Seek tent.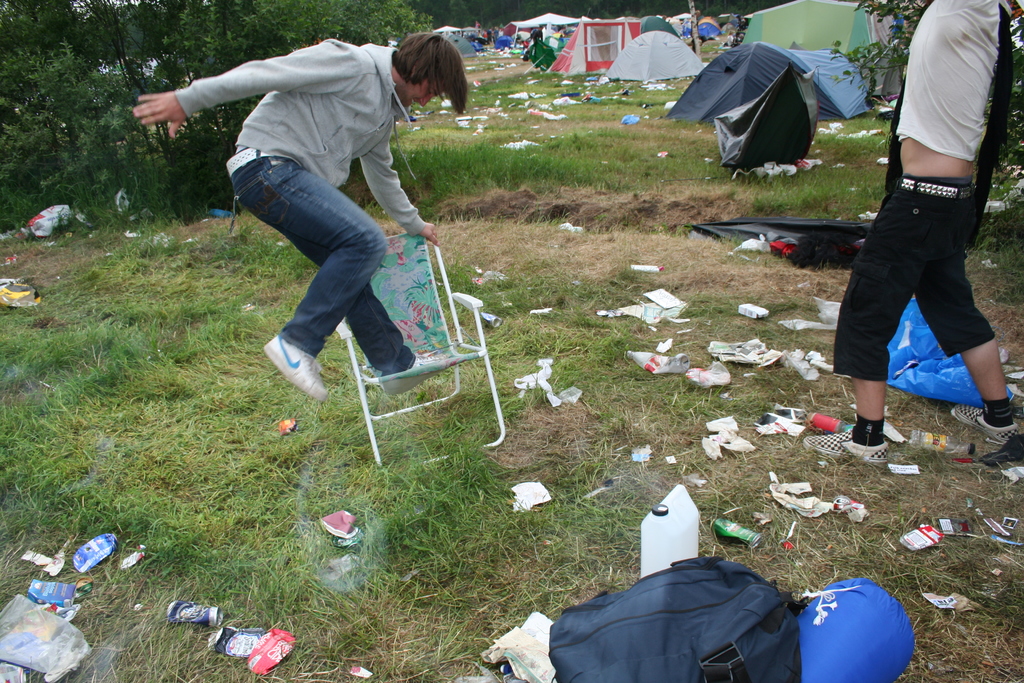
(x1=664, y1=43, x2=873, y2=124).
